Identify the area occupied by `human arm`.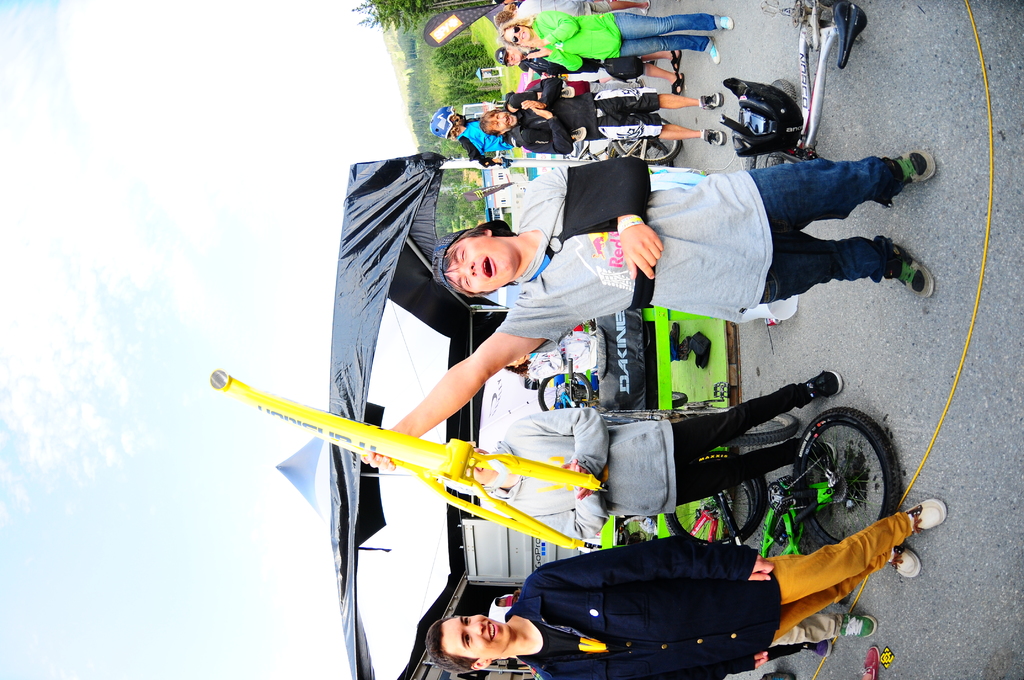
Area: locate(362, 321, 570, 445).
